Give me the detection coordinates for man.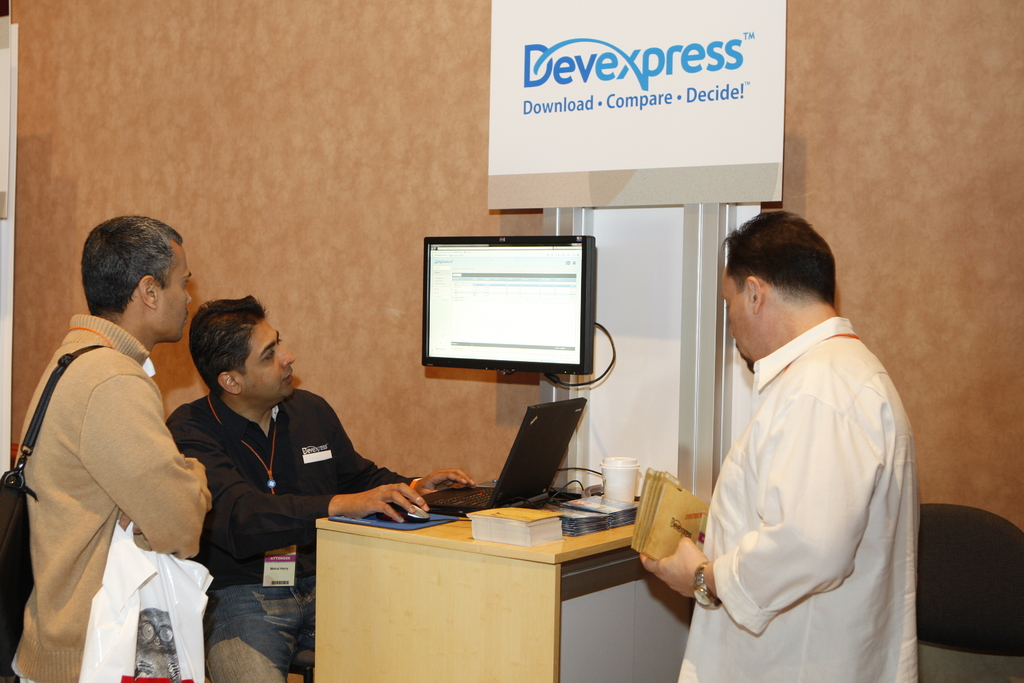
8/216/214/682.
